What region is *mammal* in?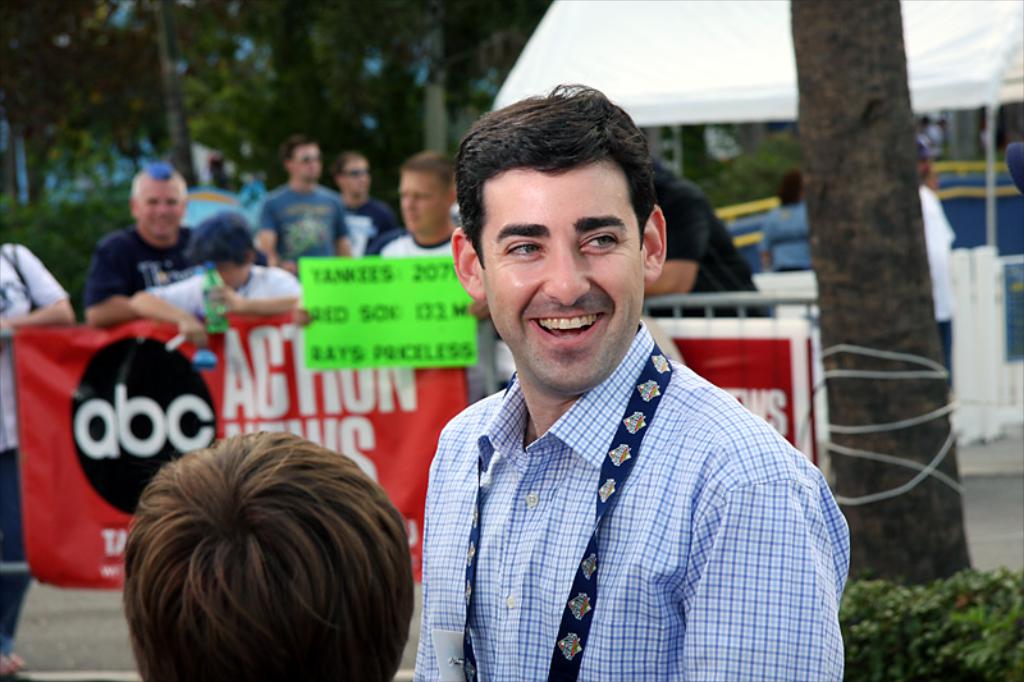
(378,147,454,265).
